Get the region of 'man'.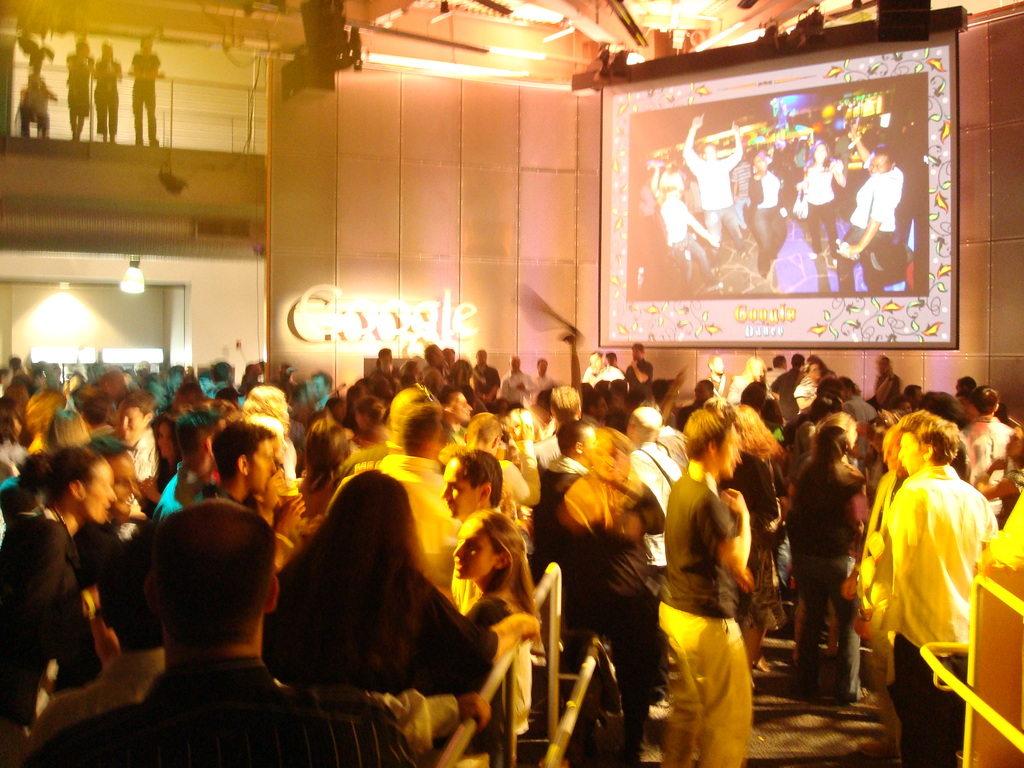
705/355/730/399.
